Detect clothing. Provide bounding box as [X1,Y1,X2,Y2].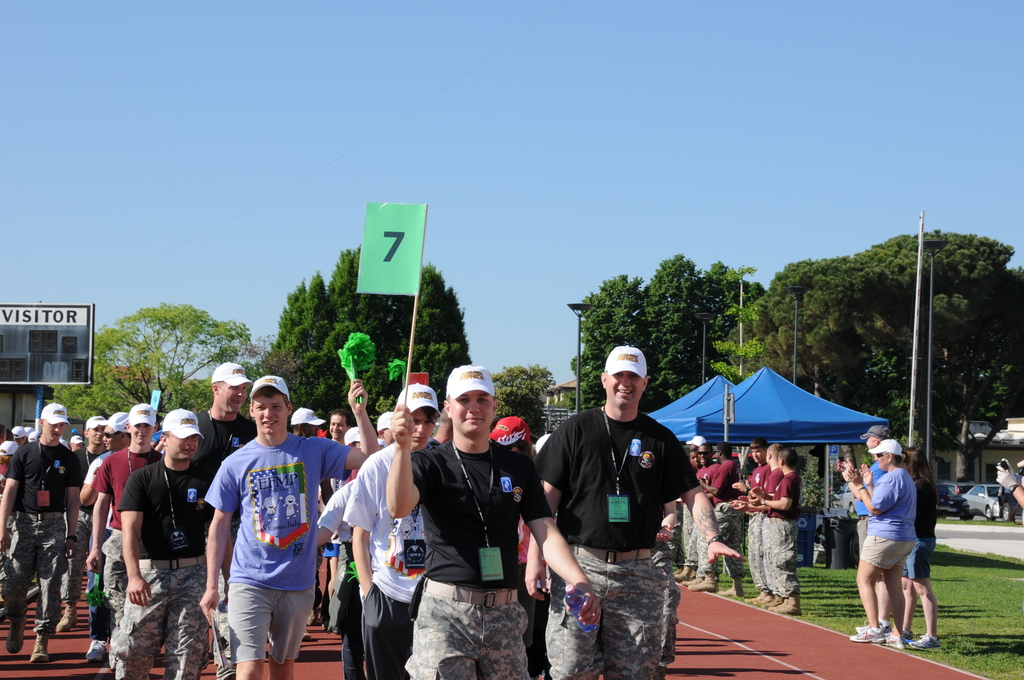
[532,410,701,679].
